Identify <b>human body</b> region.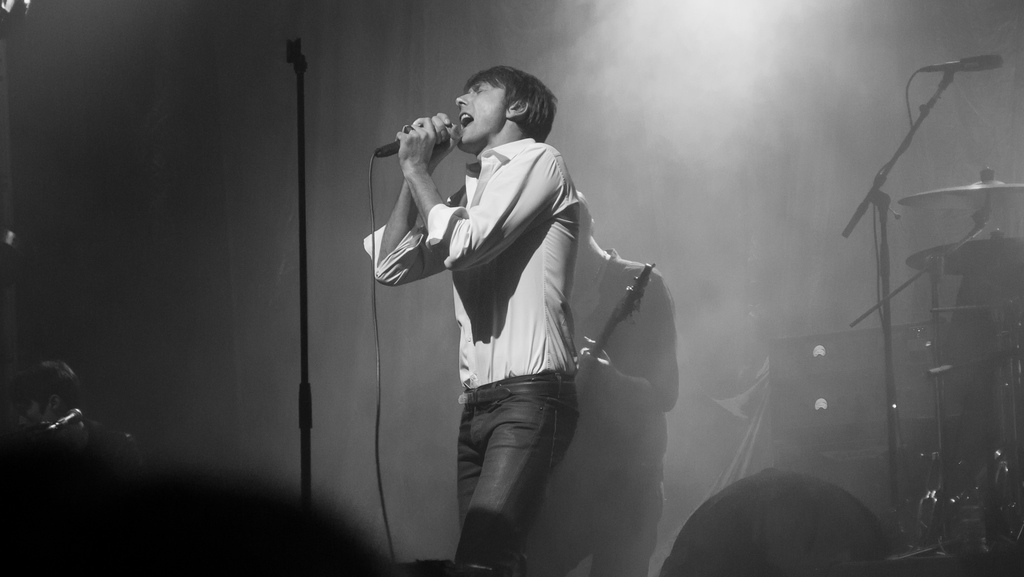
Region: 524,184,673,576.
